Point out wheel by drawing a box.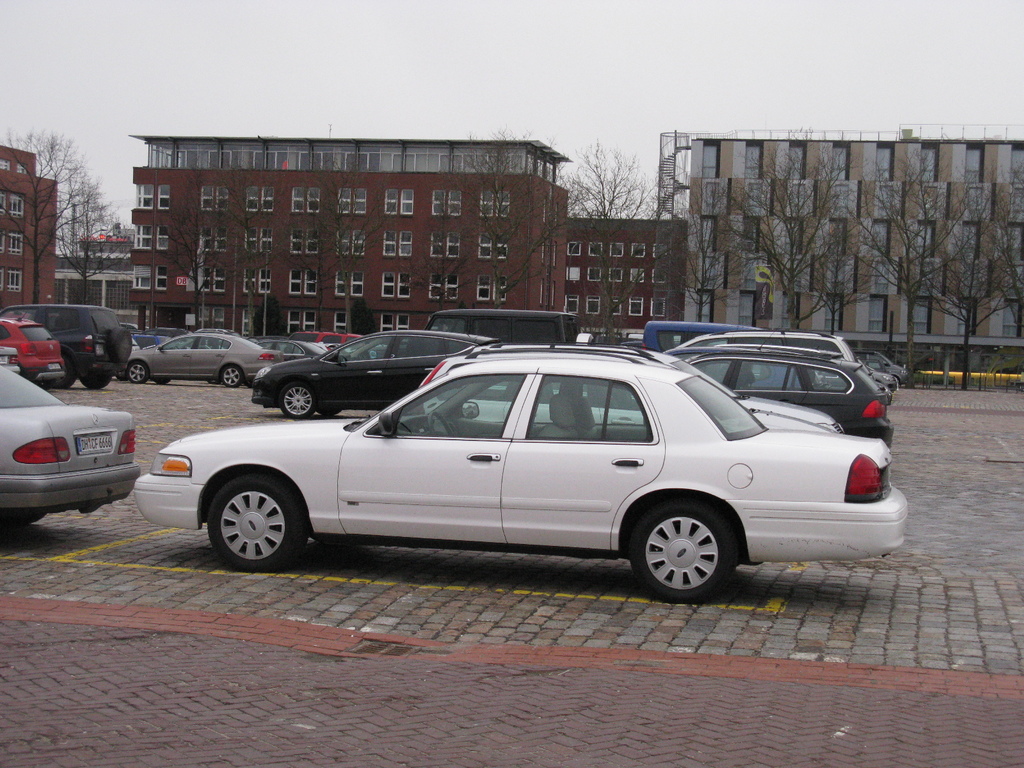
(52,356,78,390).
